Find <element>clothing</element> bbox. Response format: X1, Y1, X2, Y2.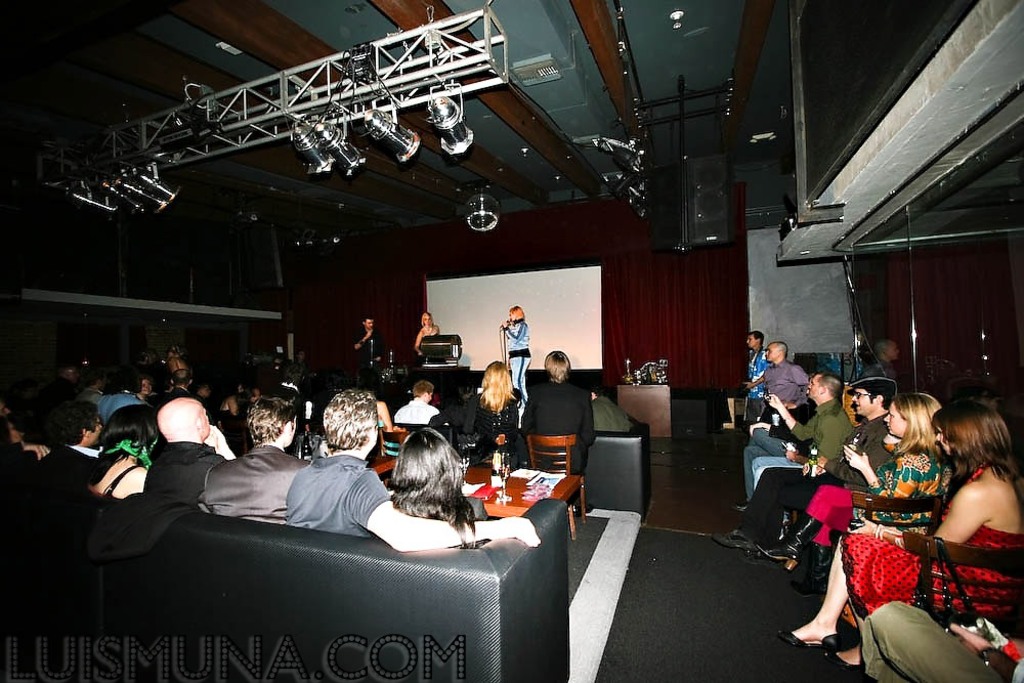
503, 316, 530, 416.
